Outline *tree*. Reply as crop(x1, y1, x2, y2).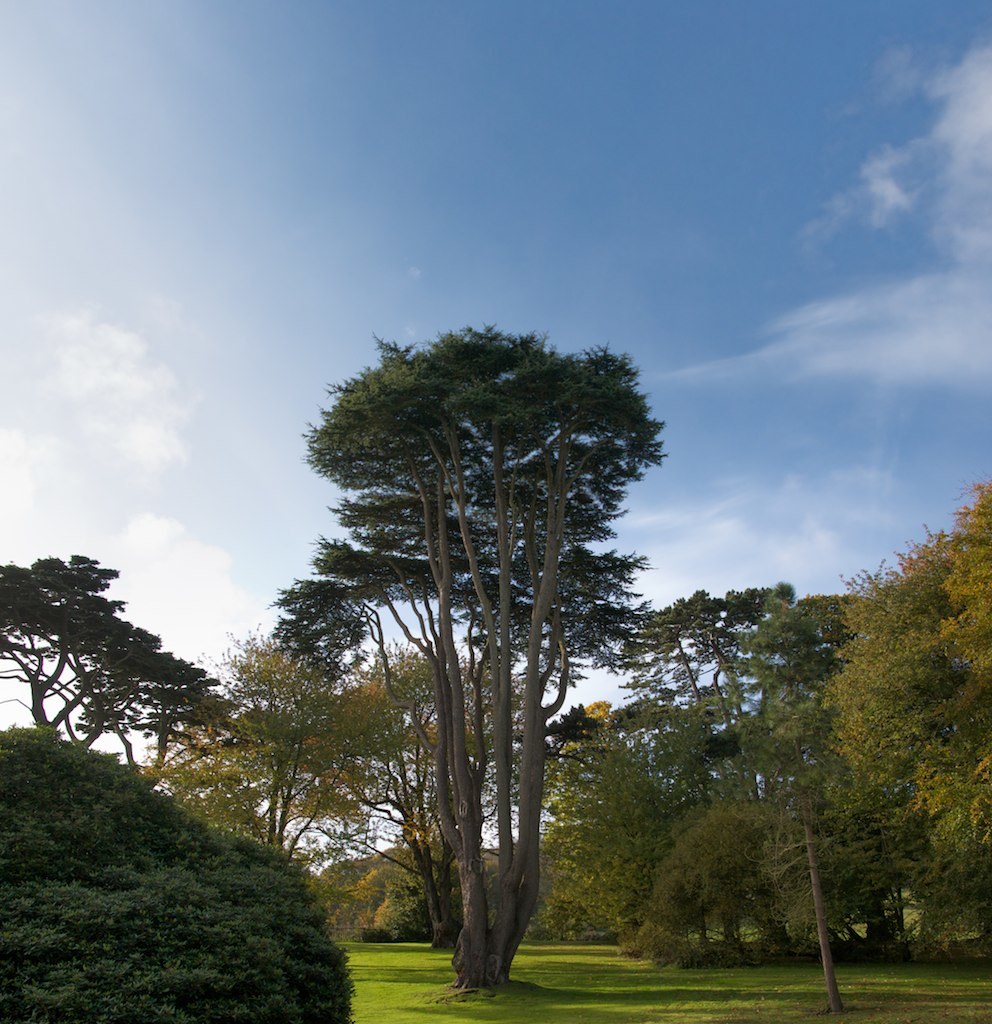
crop(151, 630, 392, 862).
